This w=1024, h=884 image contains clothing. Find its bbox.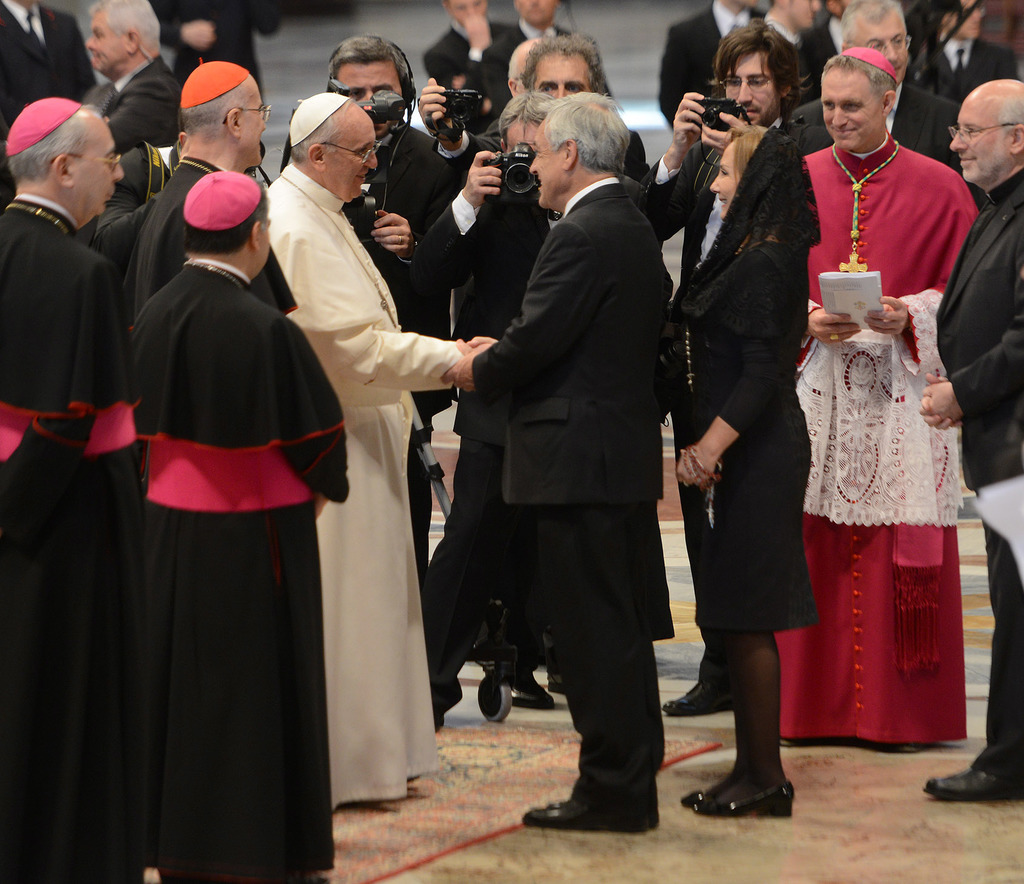
Rect(458, 177, 657, 798).
